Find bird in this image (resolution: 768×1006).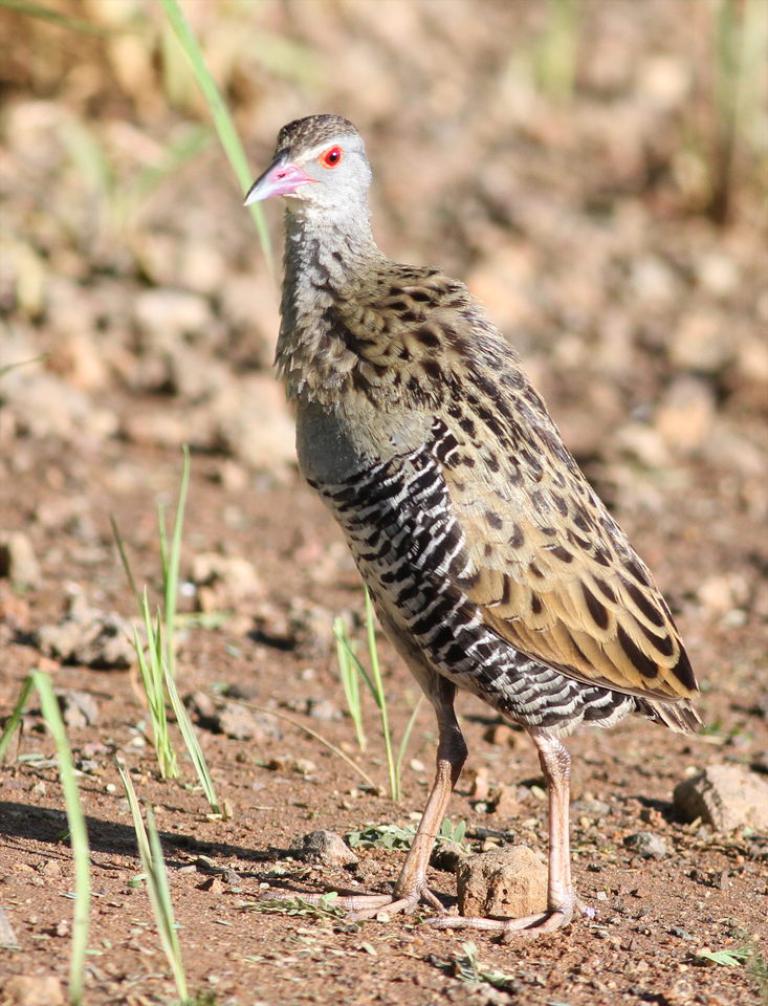
<bbox>241, 133, 714, 980</bbox>.
